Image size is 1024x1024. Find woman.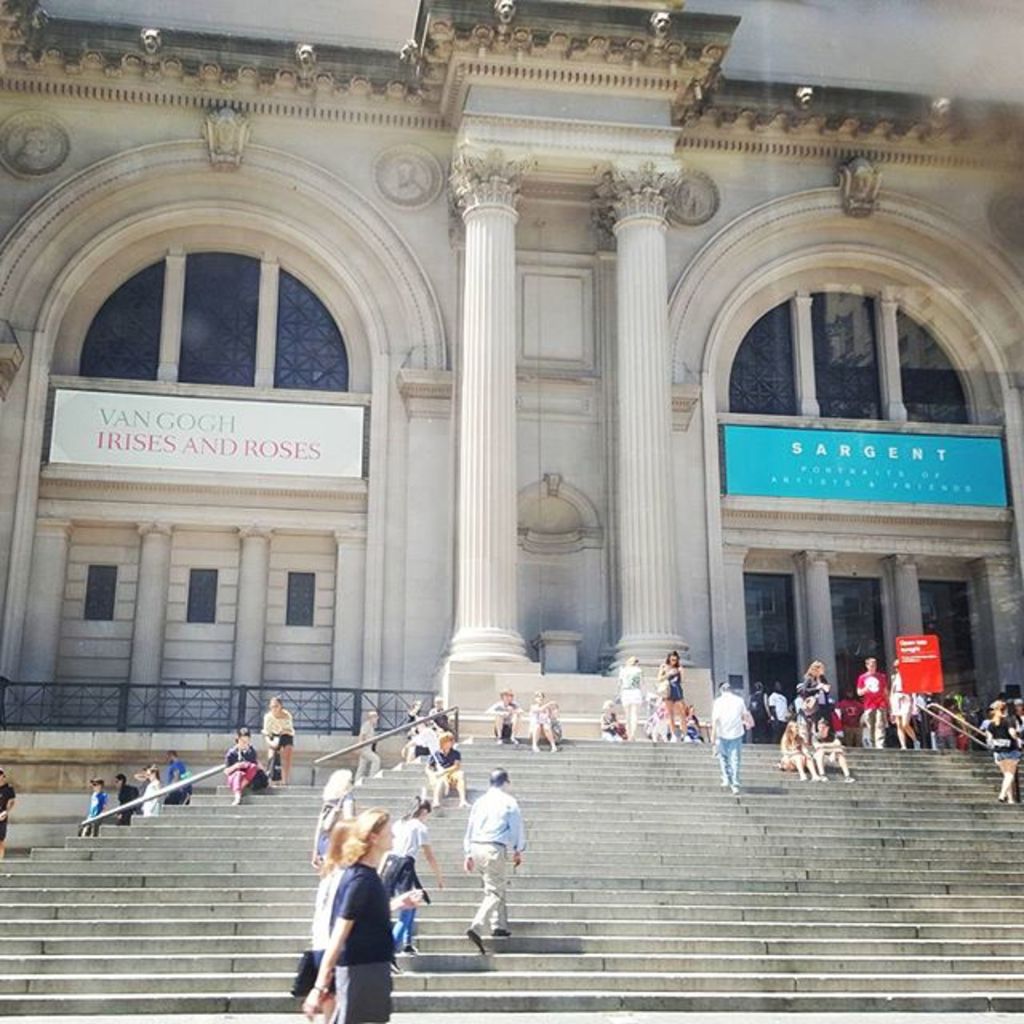
[x1=656, y1=650, x2=690, y2=742].
